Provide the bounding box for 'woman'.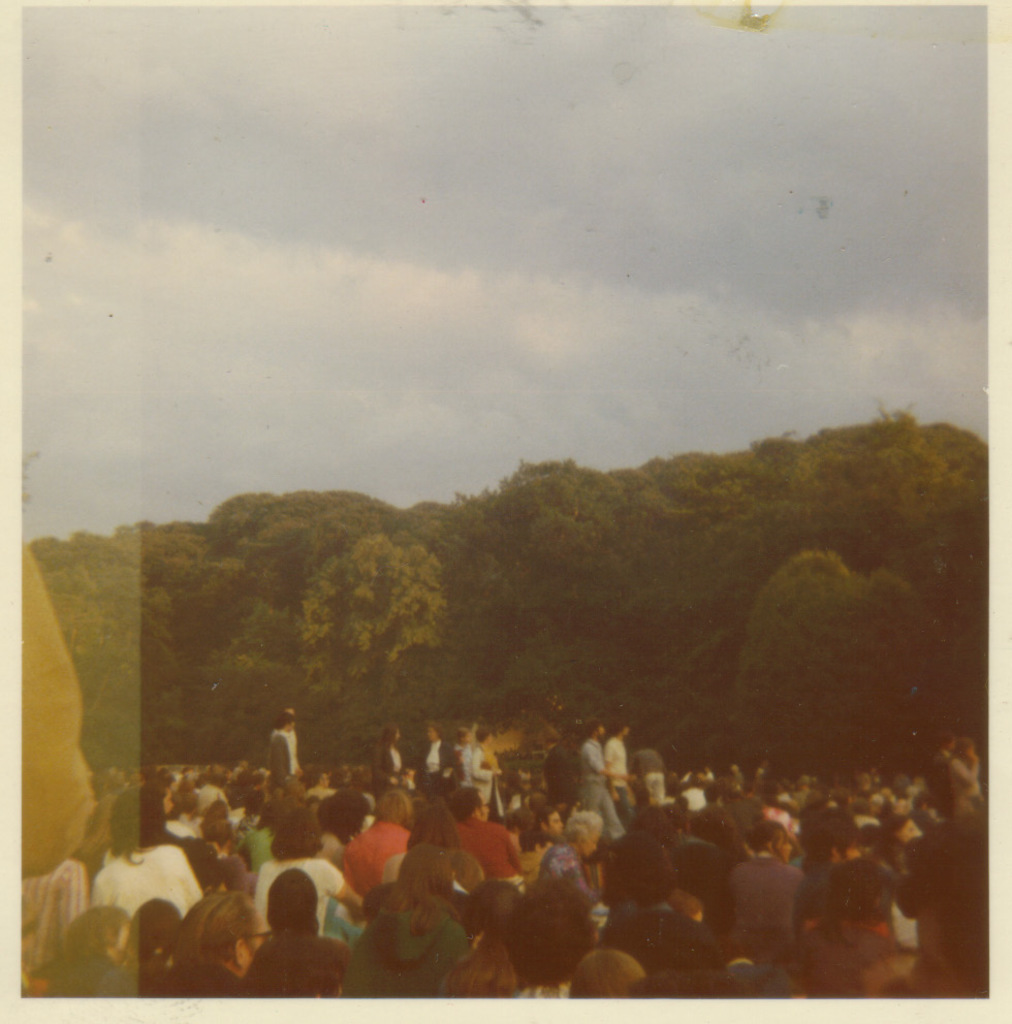
l=249, t=808, r=362, b=941.
